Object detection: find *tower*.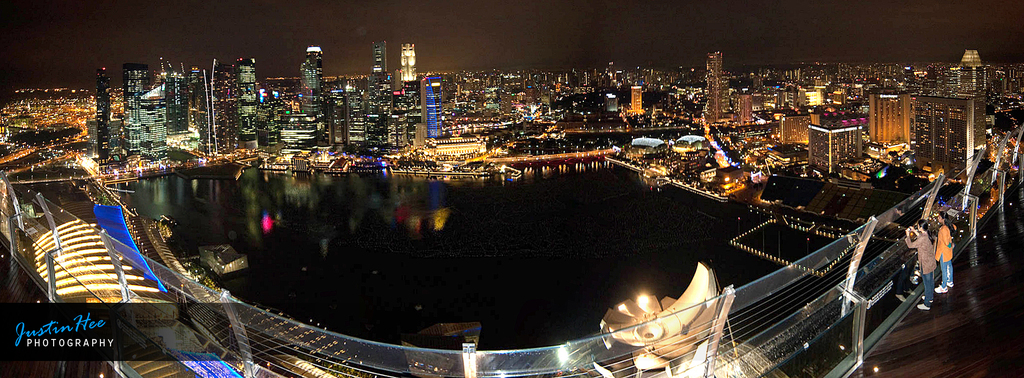
crop(189, 70, 211, 154).
